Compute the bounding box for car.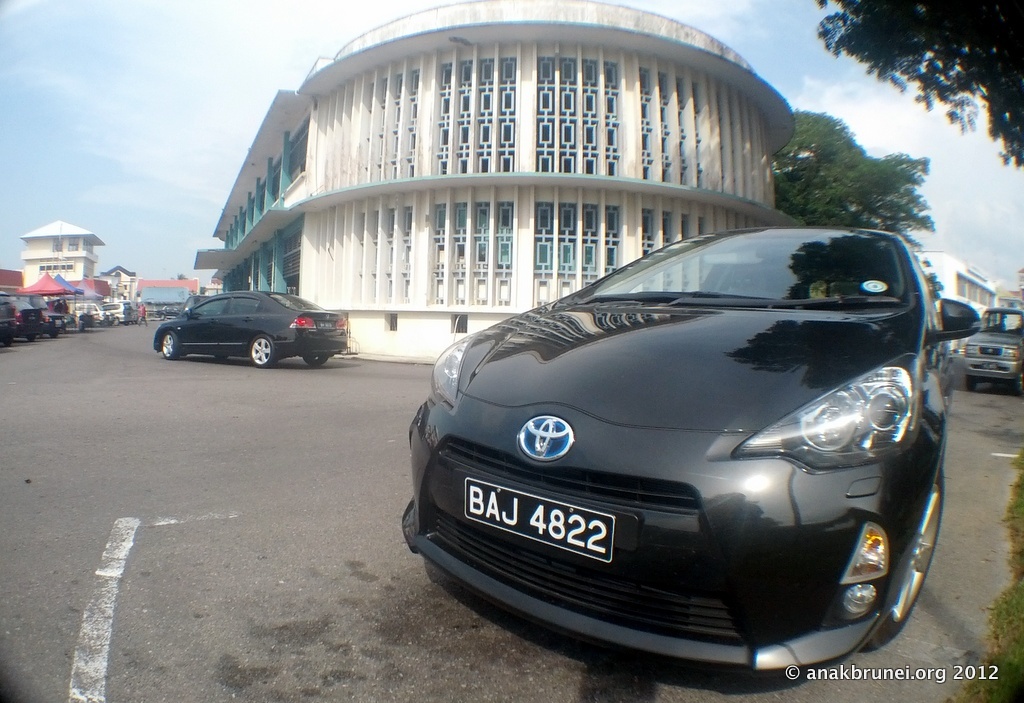
(11, 293, 47, 309).
